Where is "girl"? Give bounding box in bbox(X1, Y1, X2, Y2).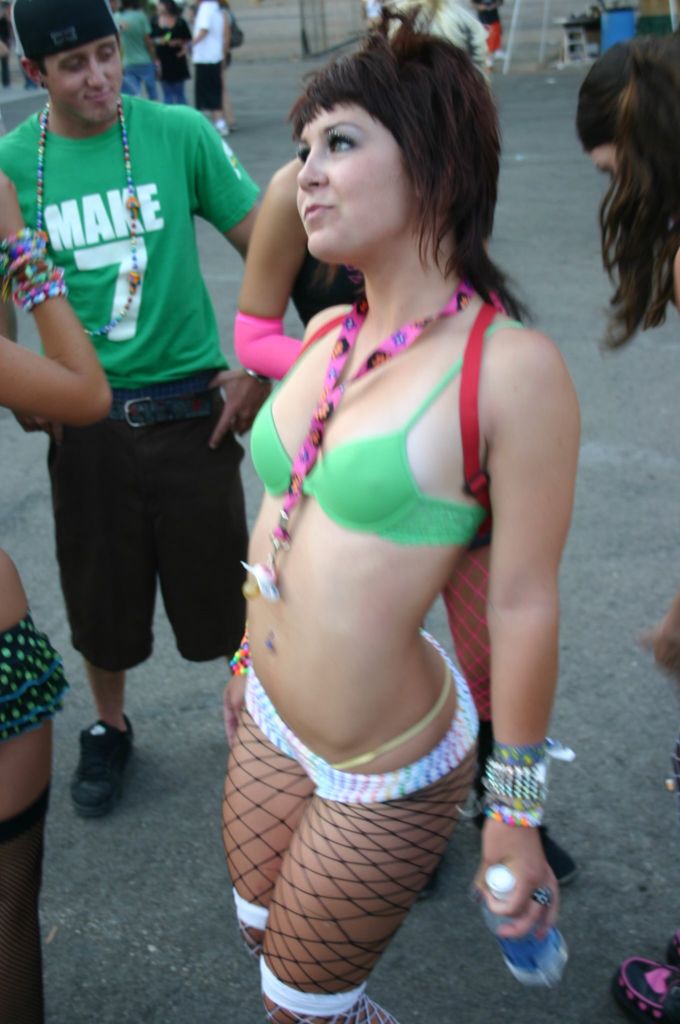
bbox(567, 15, 679, 1023).
